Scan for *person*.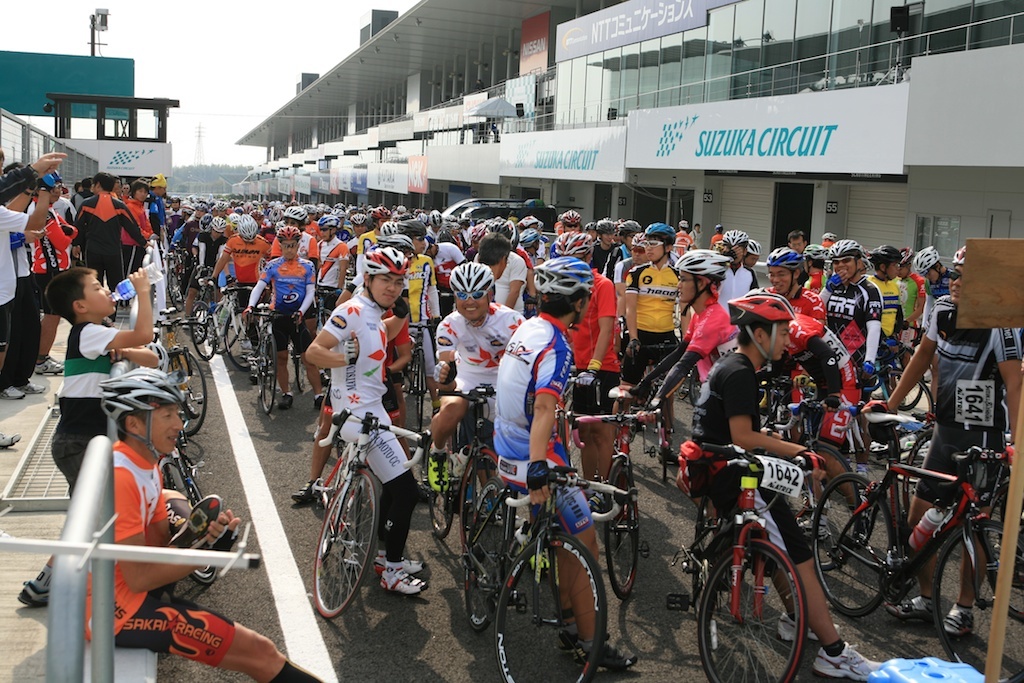
Scan result: l=76, t=363, r=319, b=682.
